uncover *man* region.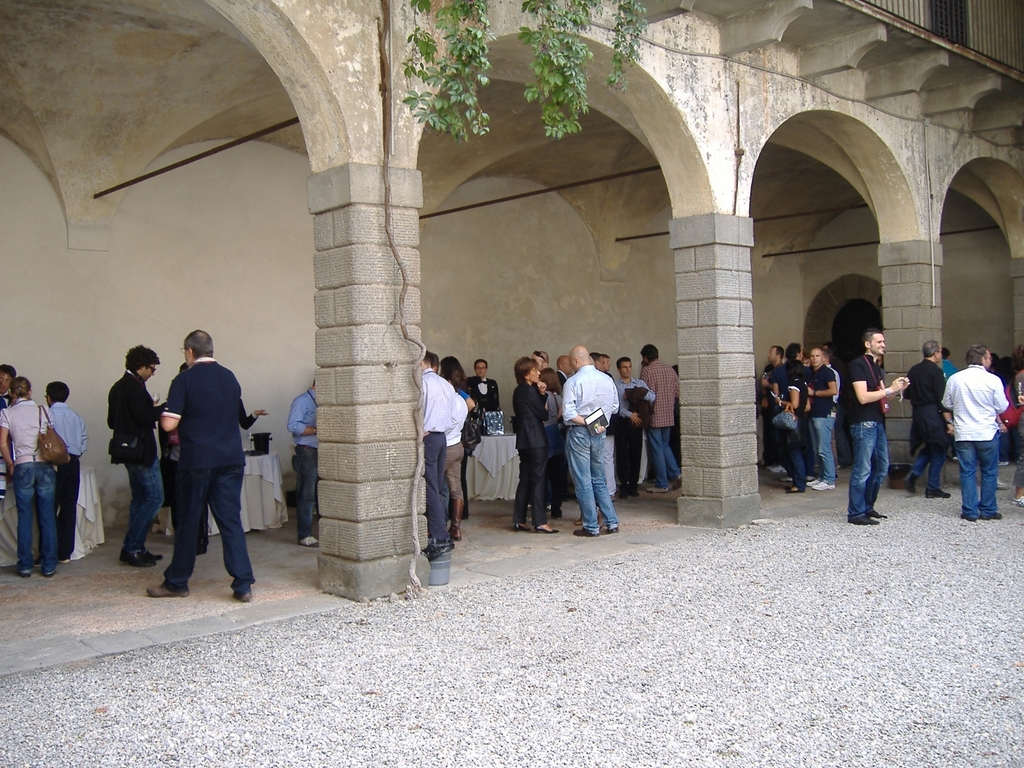
Uncovered: 139 323 255 593.
